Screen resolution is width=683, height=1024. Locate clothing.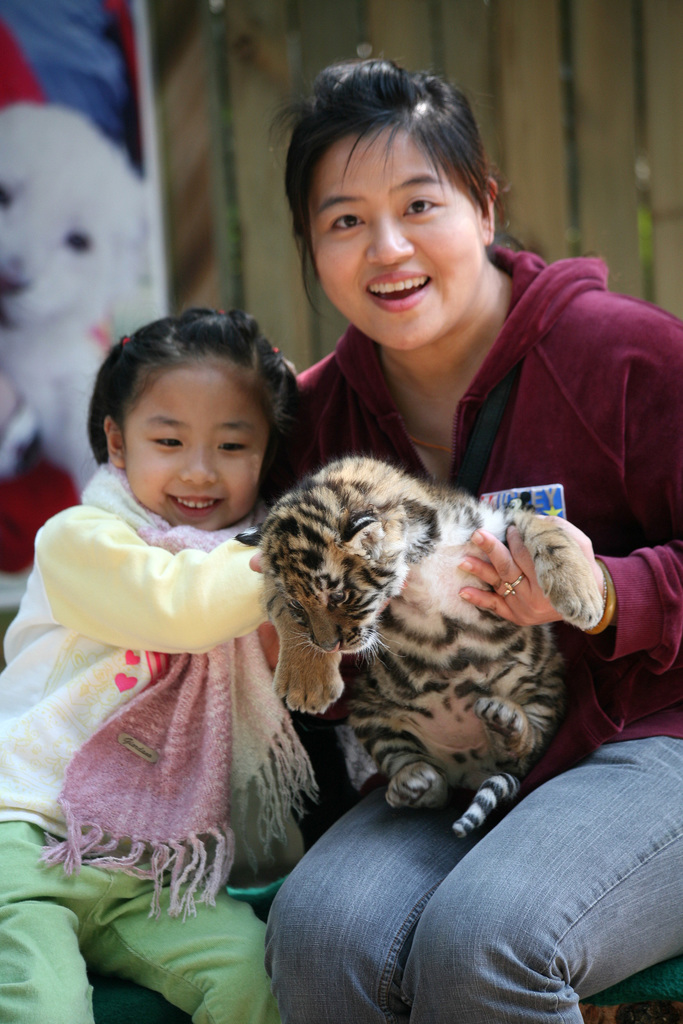
select_region(0, 458, 289, 1023).
